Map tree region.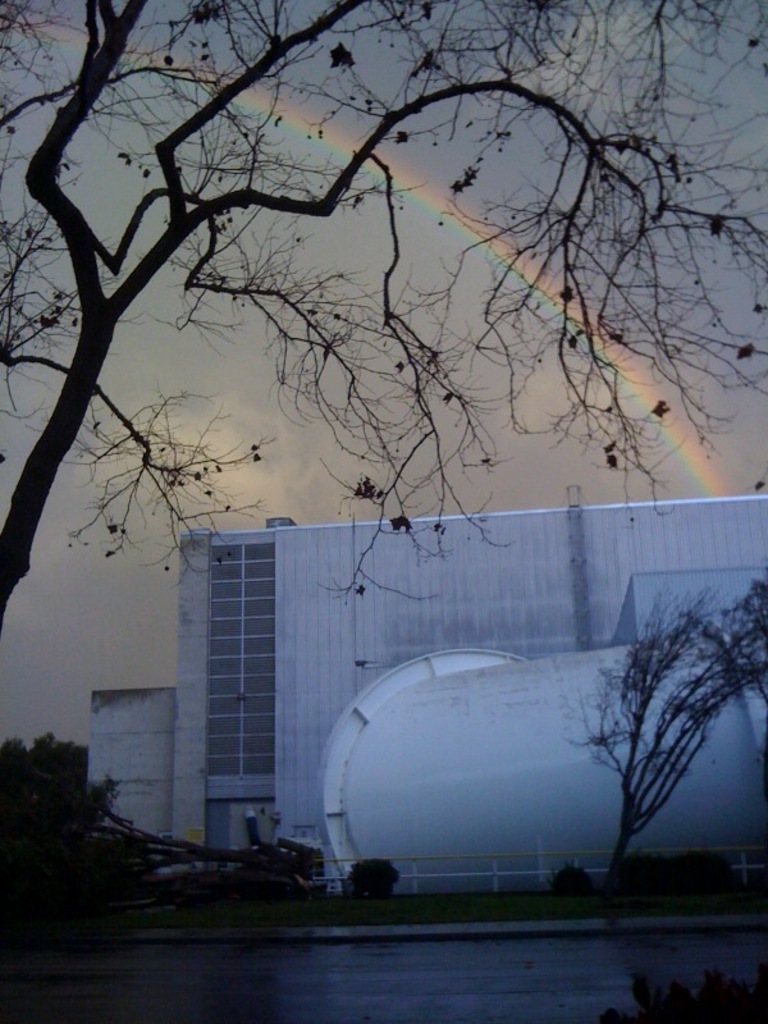
Mapped to box=[0, 0, 767, 660].
